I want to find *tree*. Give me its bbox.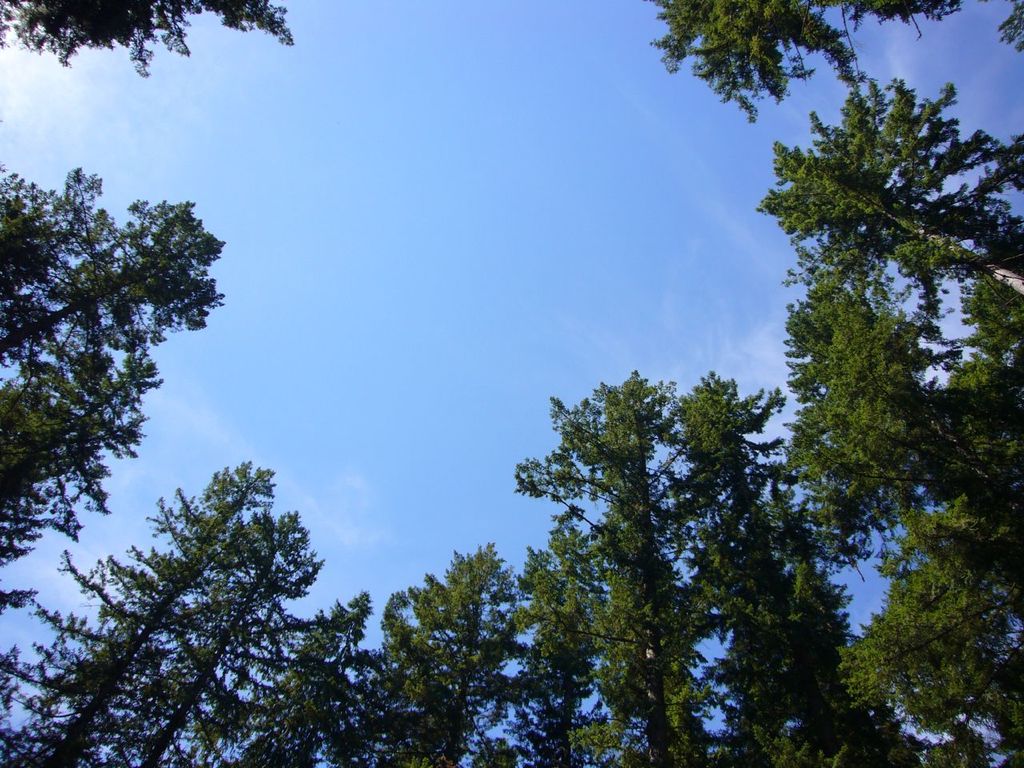
0 162 222 586.
